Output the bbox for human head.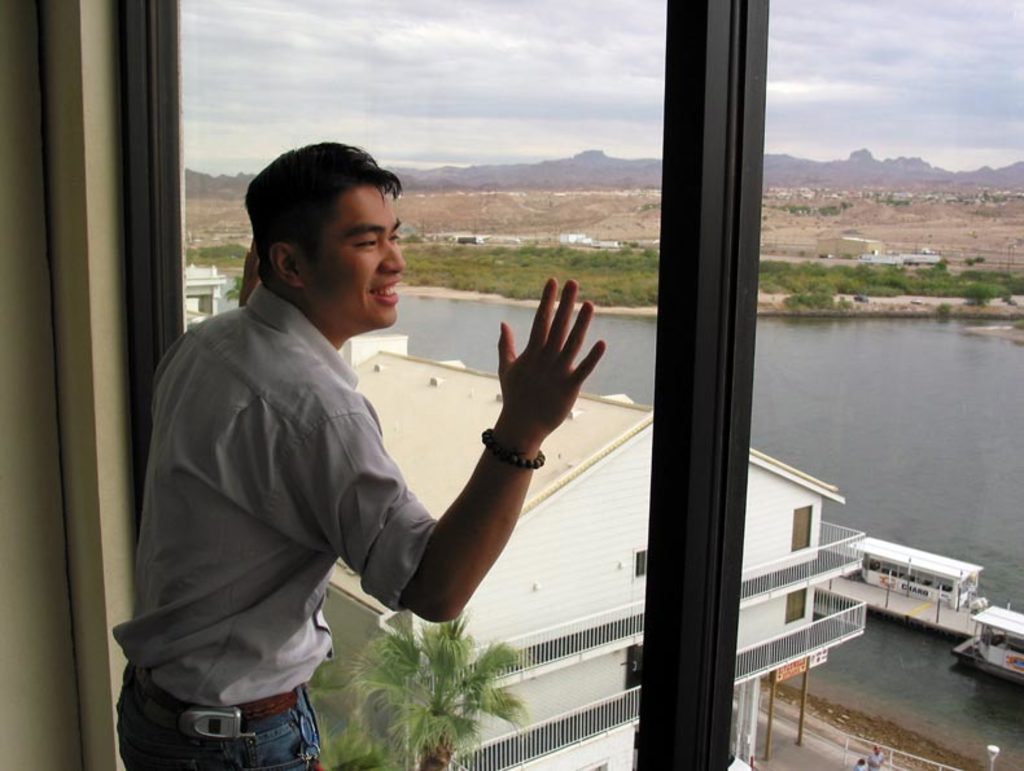
268,145,420,339.
